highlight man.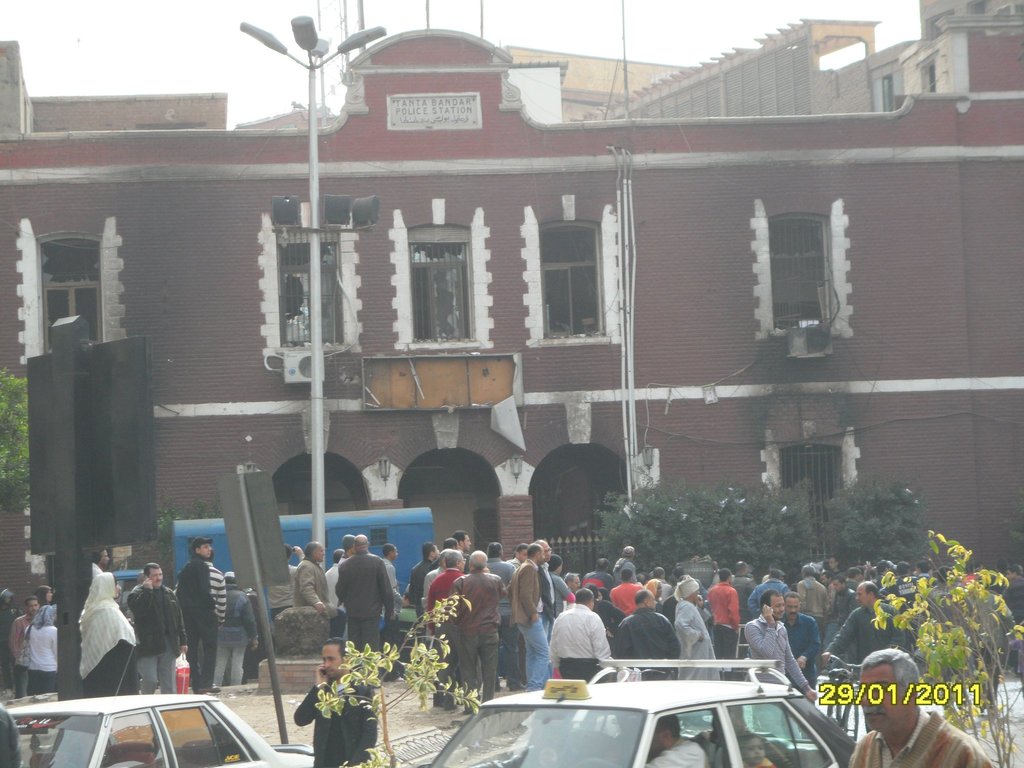
Highlighted region: l=335, t=529, r=361, b=598.
